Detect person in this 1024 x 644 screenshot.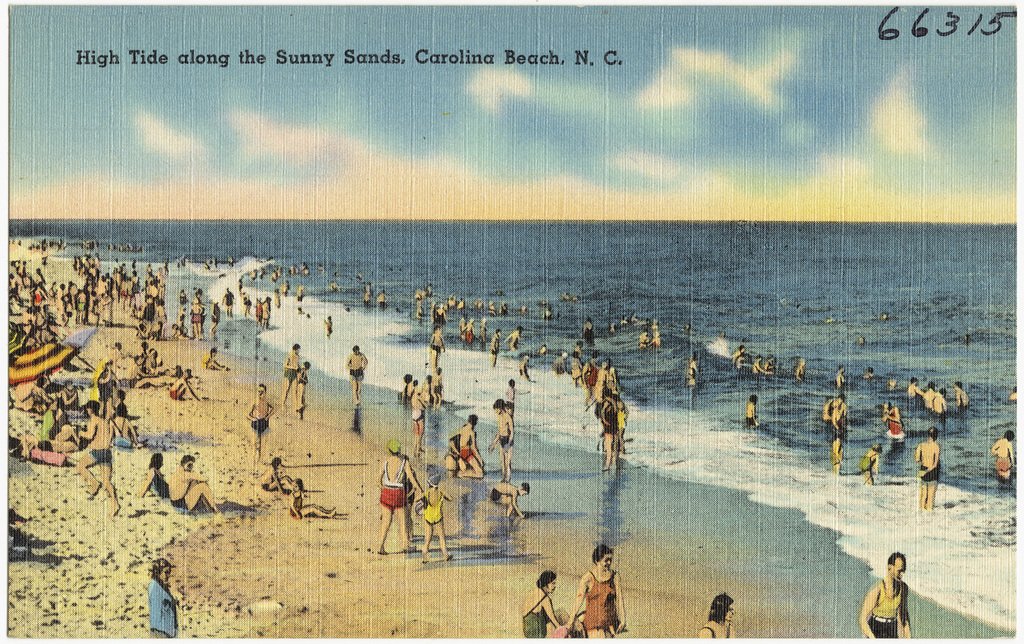
Detection: [816, 395, 847, 458].
